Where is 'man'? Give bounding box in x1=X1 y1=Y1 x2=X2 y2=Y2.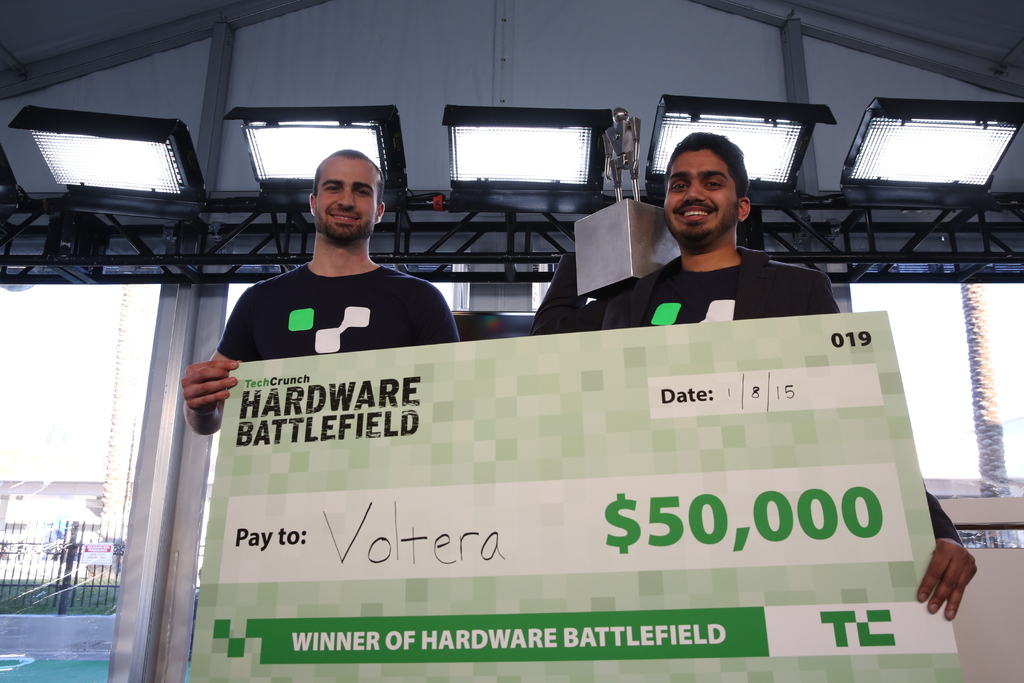
x1=199 y1=147 x2=458 y2=420.
